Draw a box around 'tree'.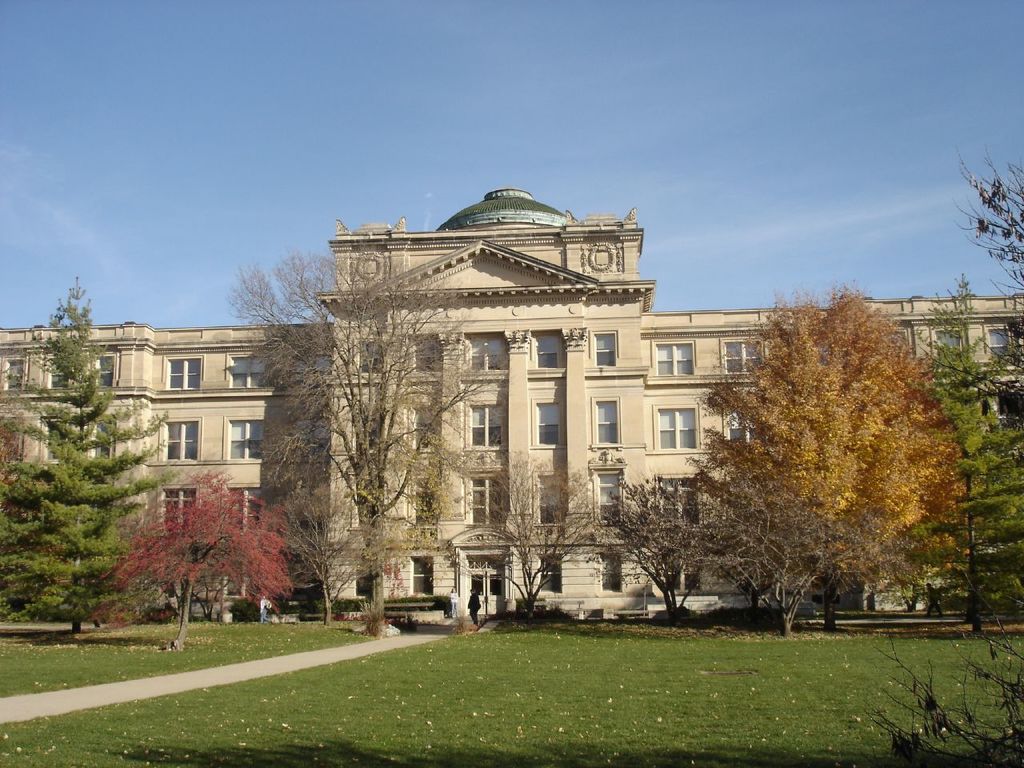
(left=918, top=309, right=1023, bottom=639).
